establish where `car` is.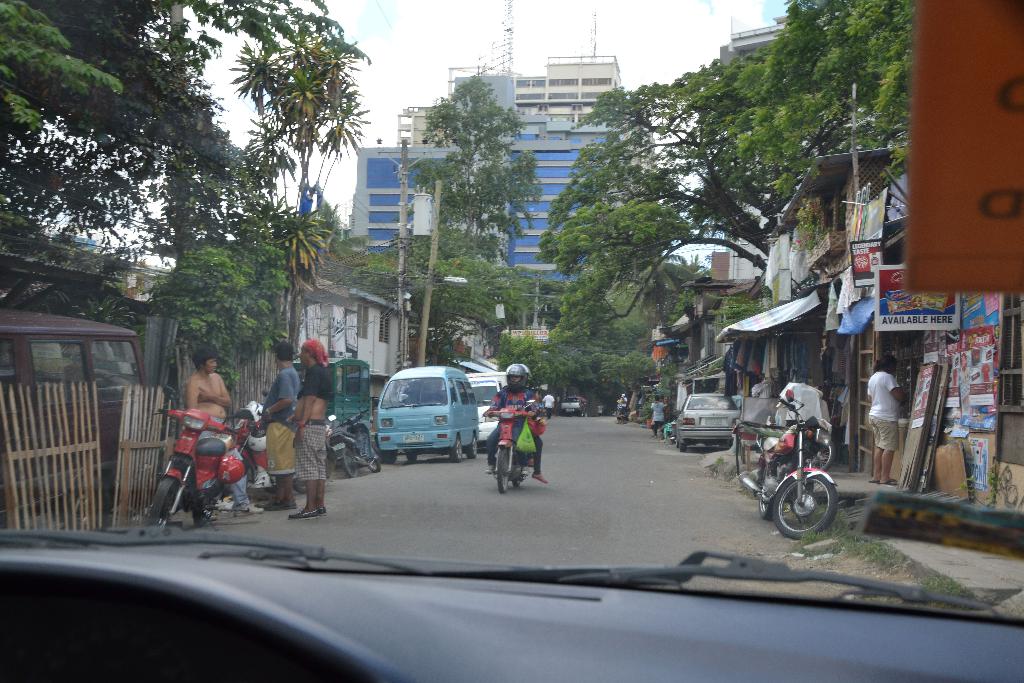
Established at (x1=360, y1=363, x2=493, y2=472).
